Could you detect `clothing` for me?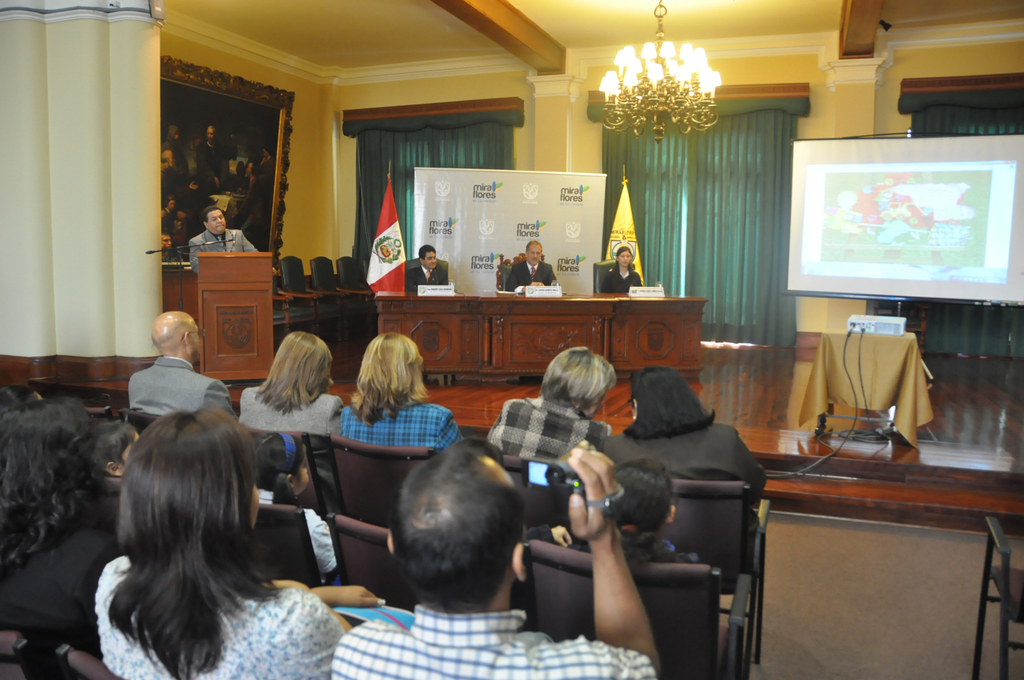
Detection result: 236, 389, 349, 432.
